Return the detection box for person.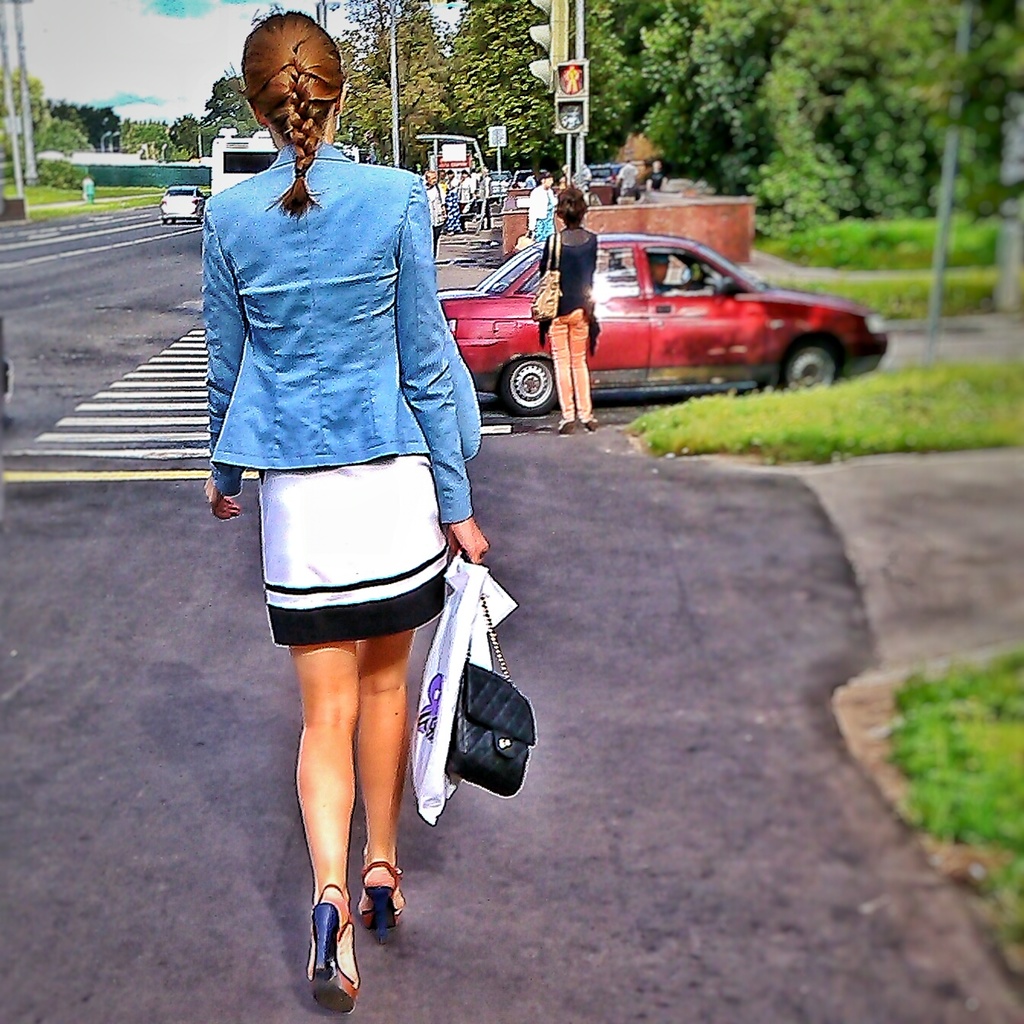
(left=207, top=2, right=488, bottom=1010).
